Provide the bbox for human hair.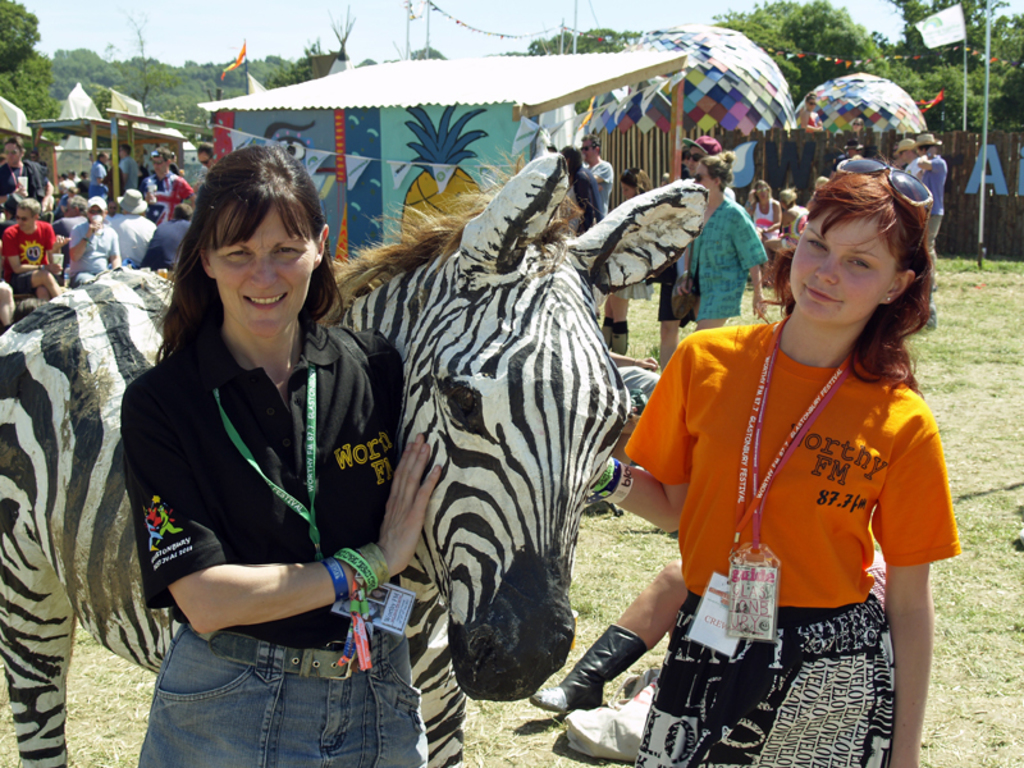
x1=15, y1=196, x2=42, y2=221.
